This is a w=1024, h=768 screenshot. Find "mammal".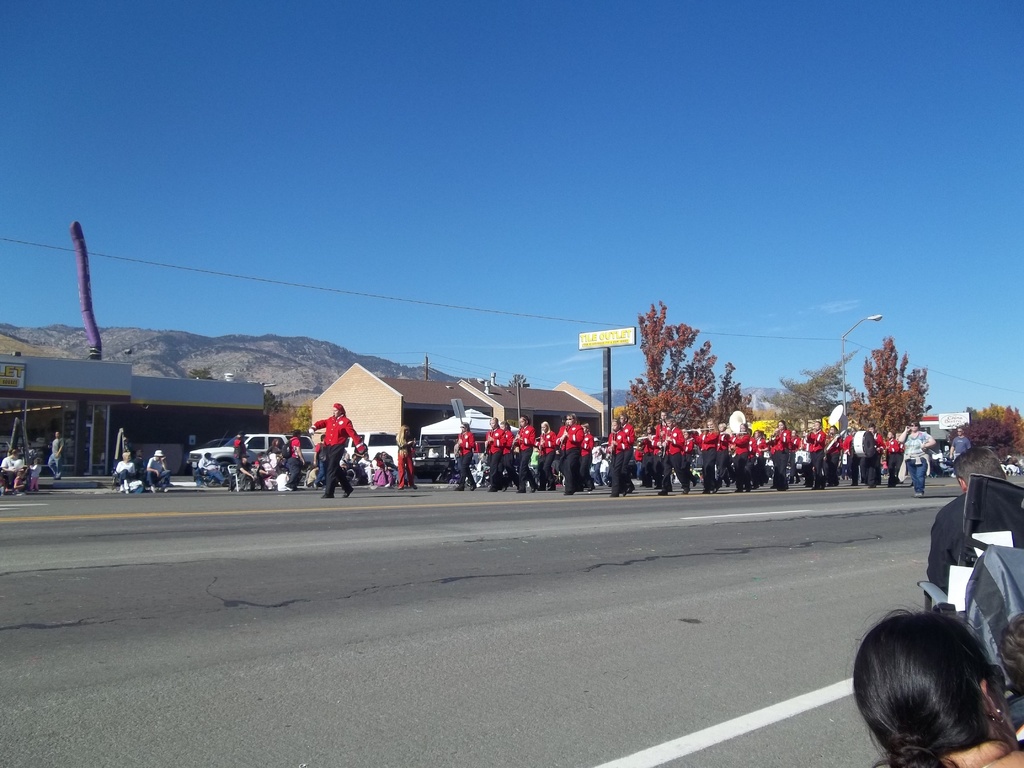
Bounding box: crop(351, 452, 356, 477).
